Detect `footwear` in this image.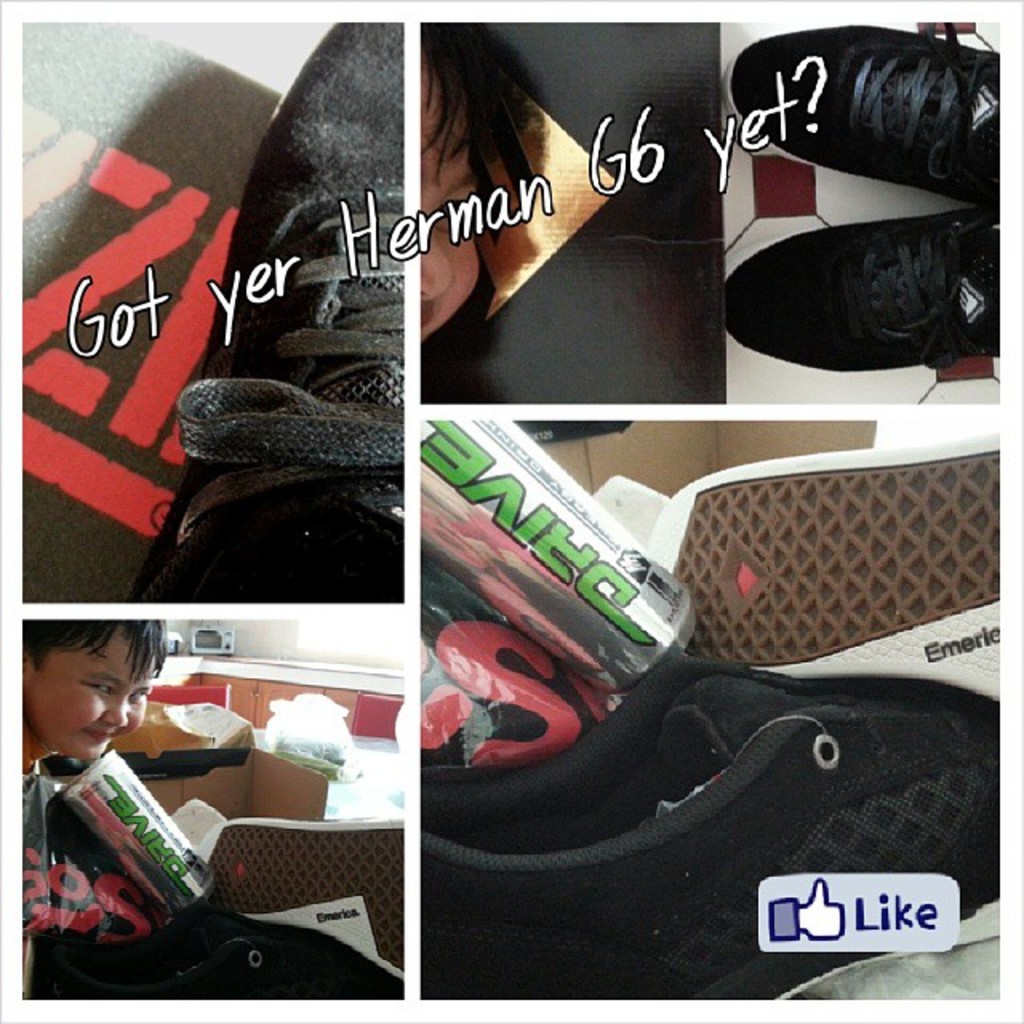
Detection: (725, 211, 1002, 368).
